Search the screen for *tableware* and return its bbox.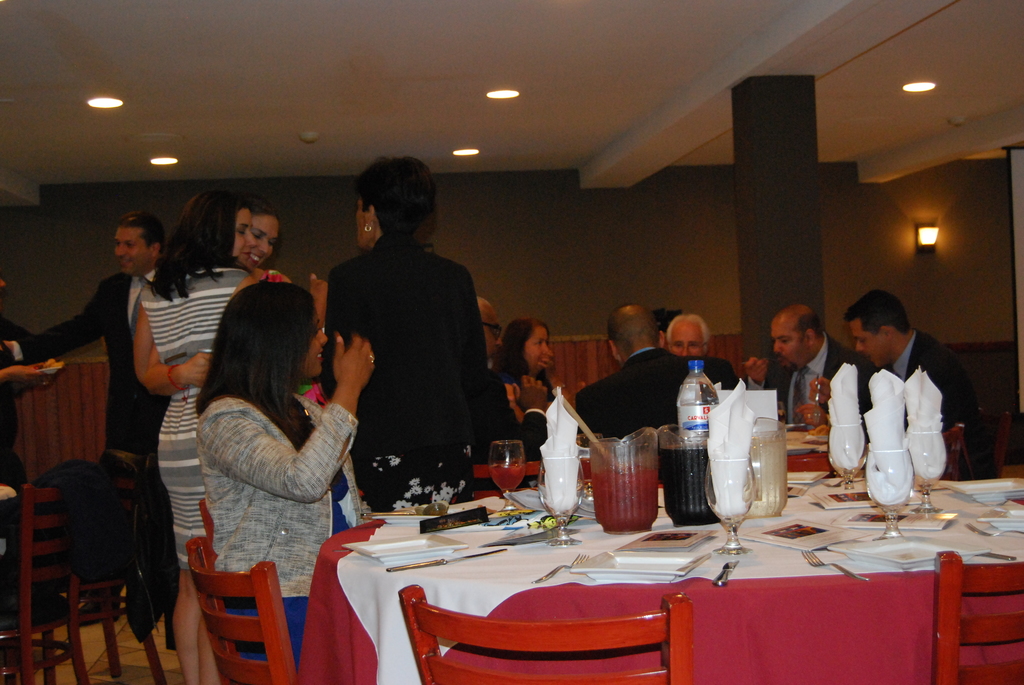
Found: box=[954, 471, 1023, 502].
